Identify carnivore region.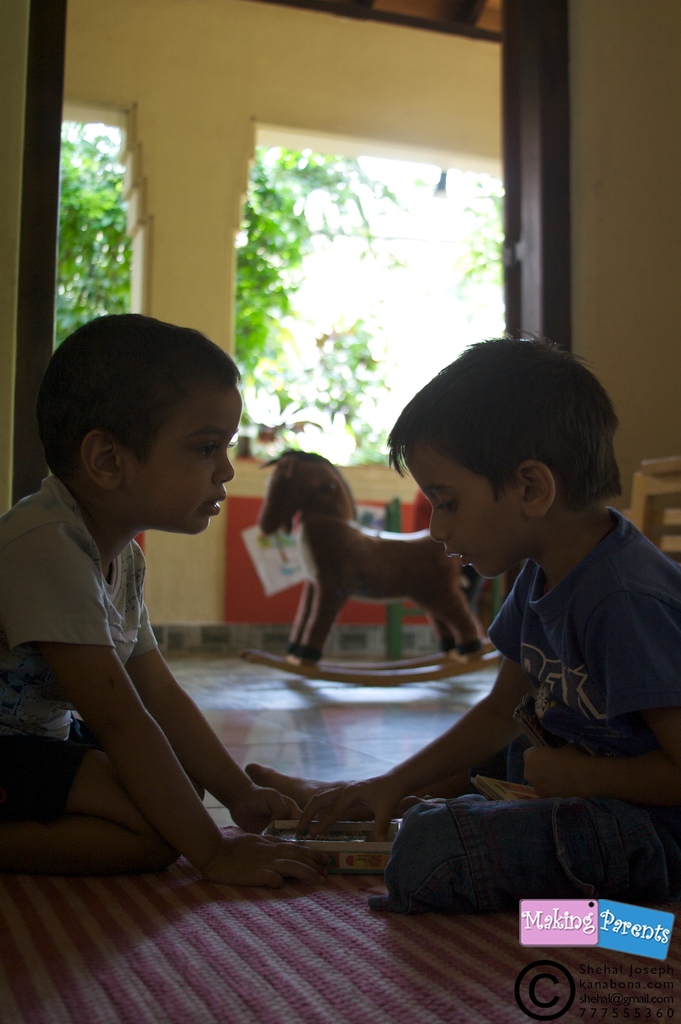
Region: locate(1, 303, 330, 900).
